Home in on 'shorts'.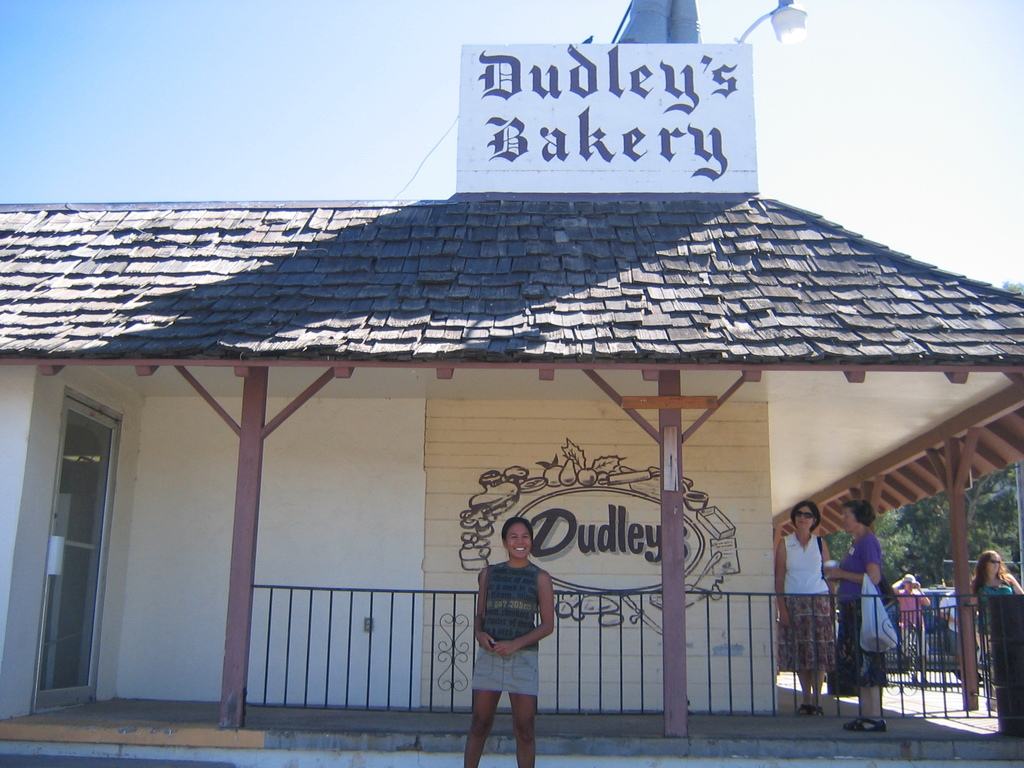
Homed in at bbox=(470, 643, 540, 693).
